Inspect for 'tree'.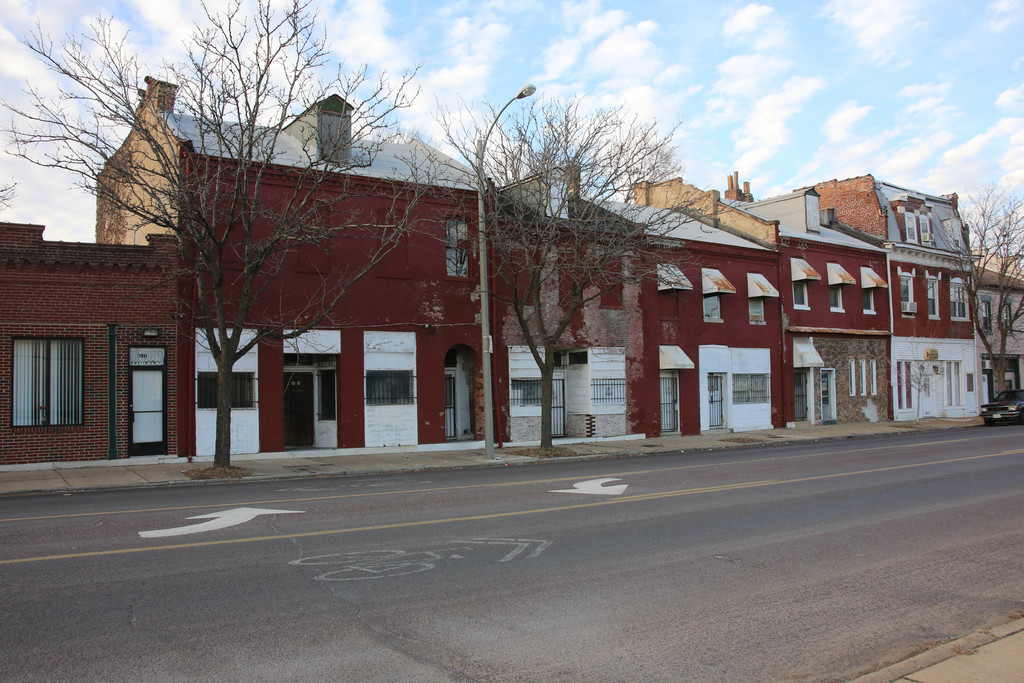
Inspection: (394, 92, 732, 447).
